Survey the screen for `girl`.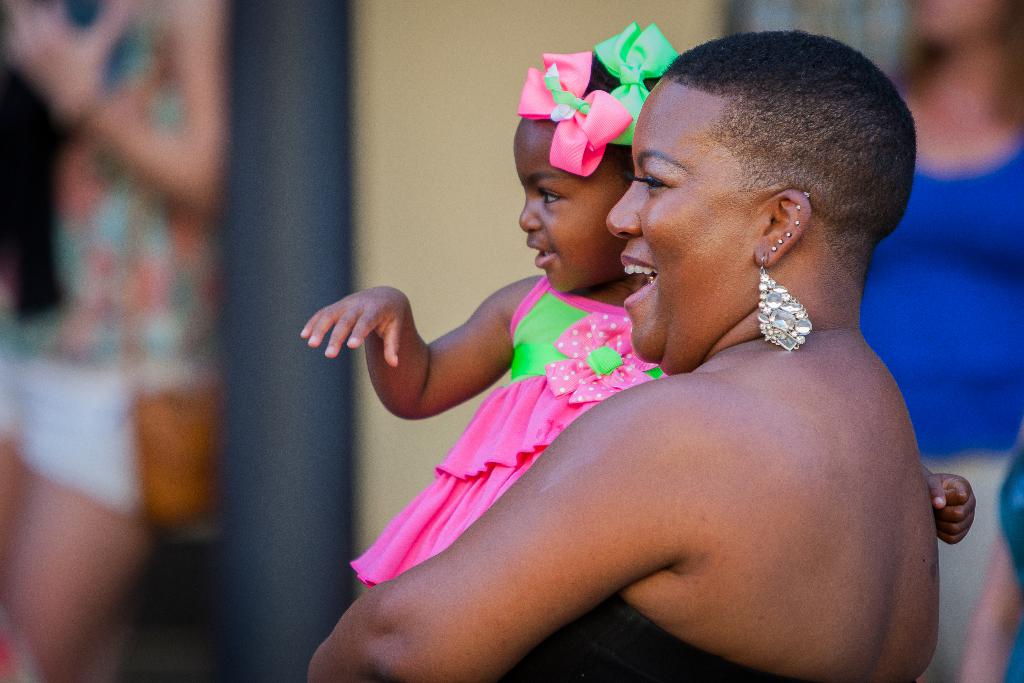
Survey found: region(296, 21, 678, 592).
